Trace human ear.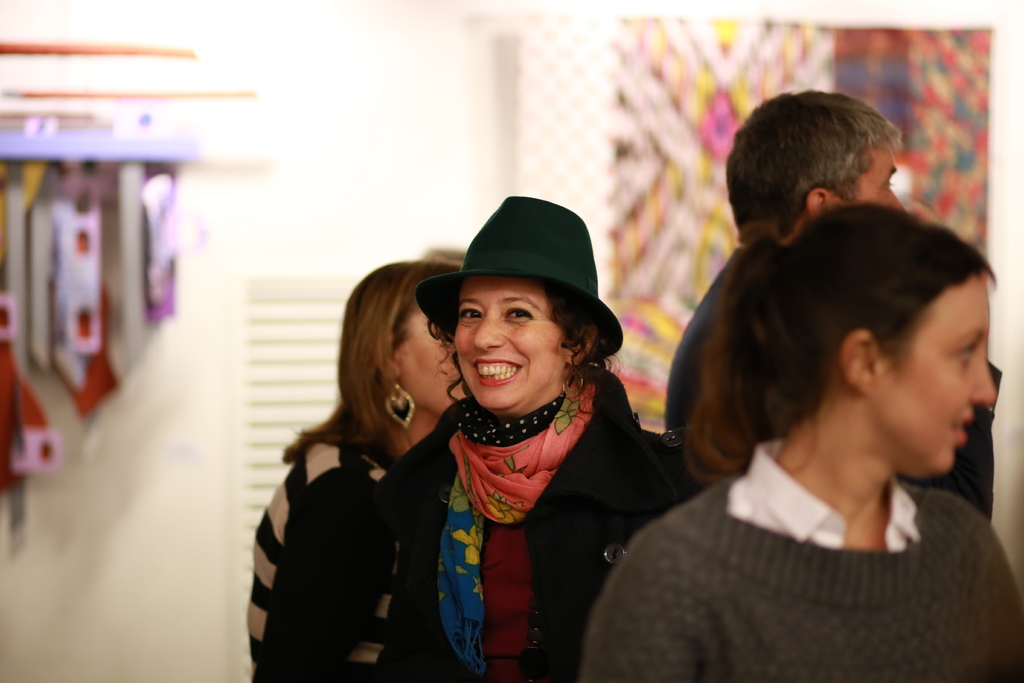
Traced to crop(840, 327, 875, 393).
